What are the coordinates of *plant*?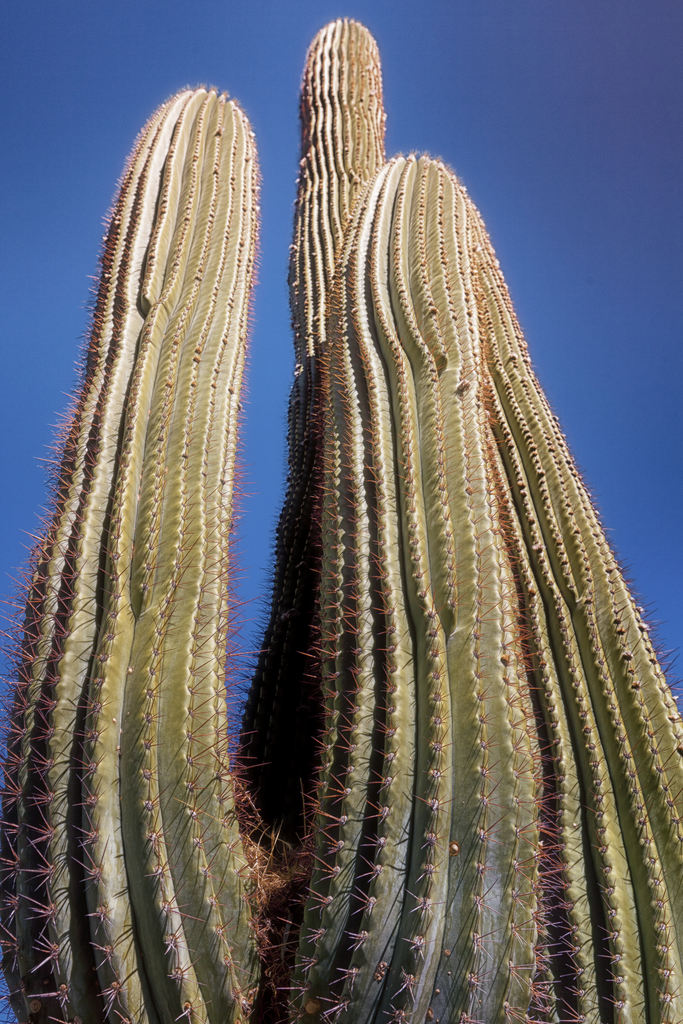
bbox=[0, 16, 682, 1023].
